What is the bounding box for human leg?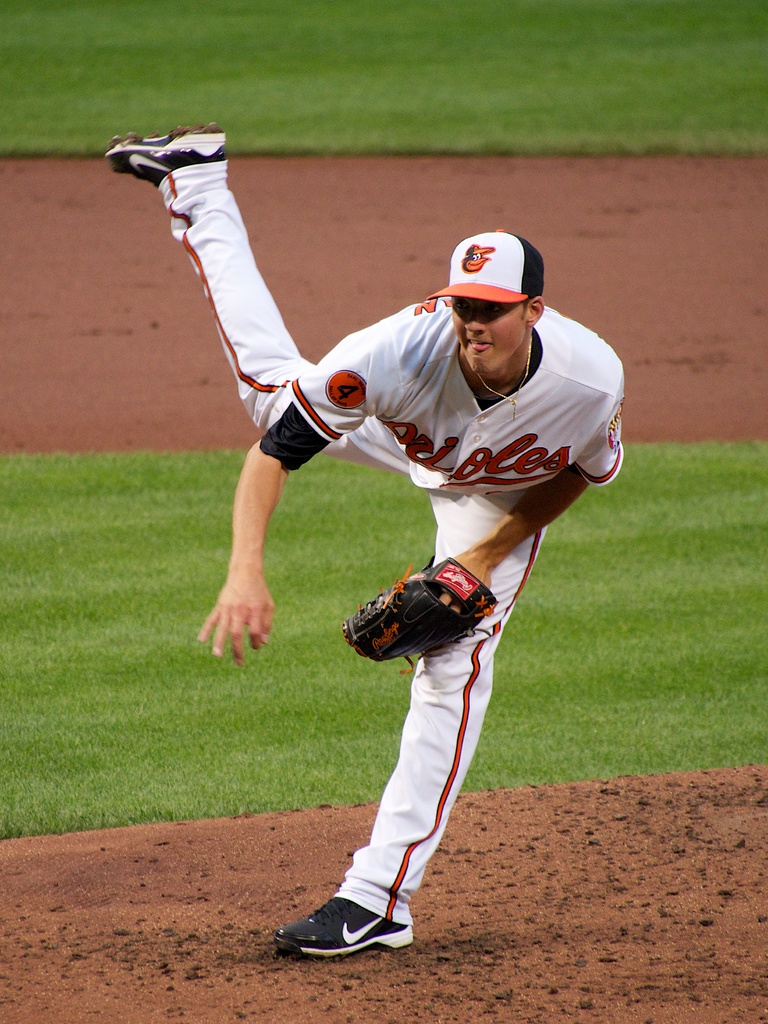
(left=279, top=495, right=540, bottom=950).
